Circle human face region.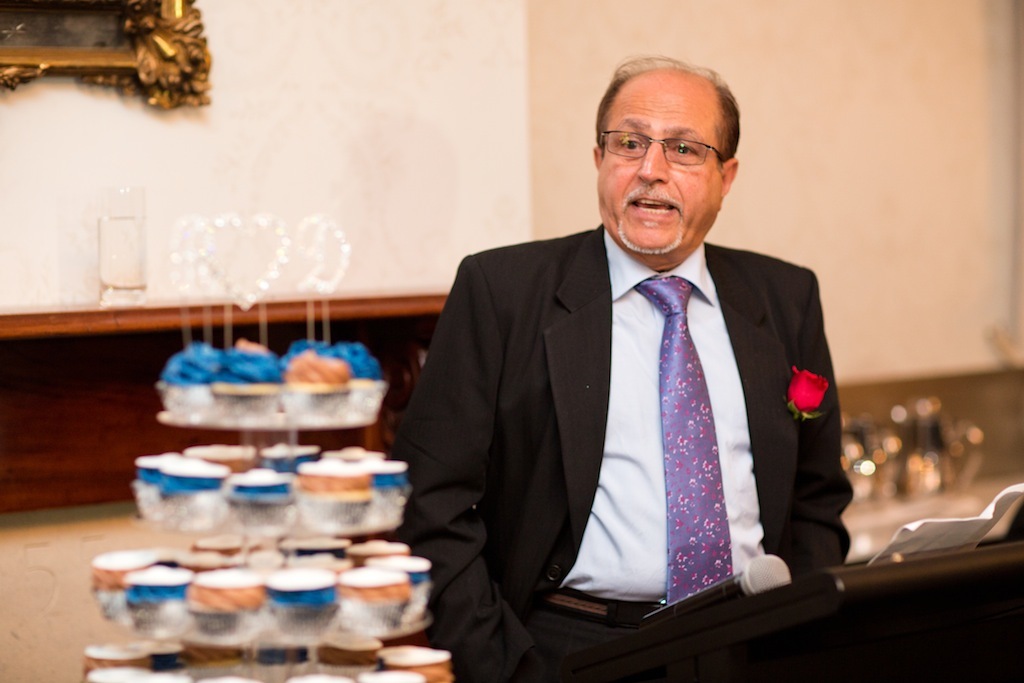
Region: {"x1": 595, "y1": 74, "x2": 727, "y2": 254}.
